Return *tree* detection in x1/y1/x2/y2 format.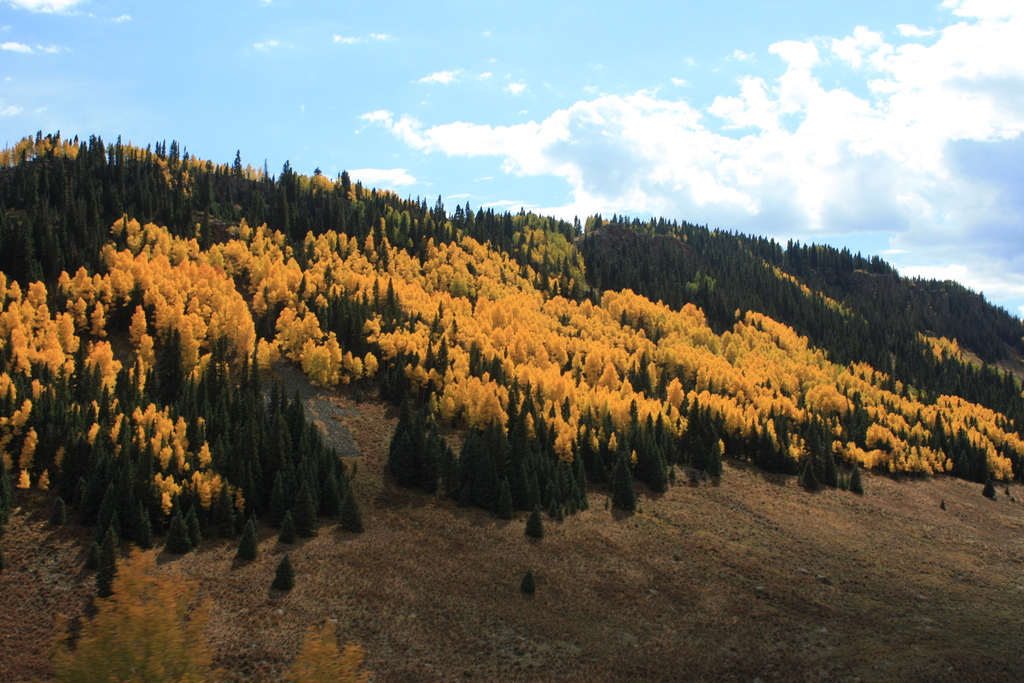
163/504/200/558.
